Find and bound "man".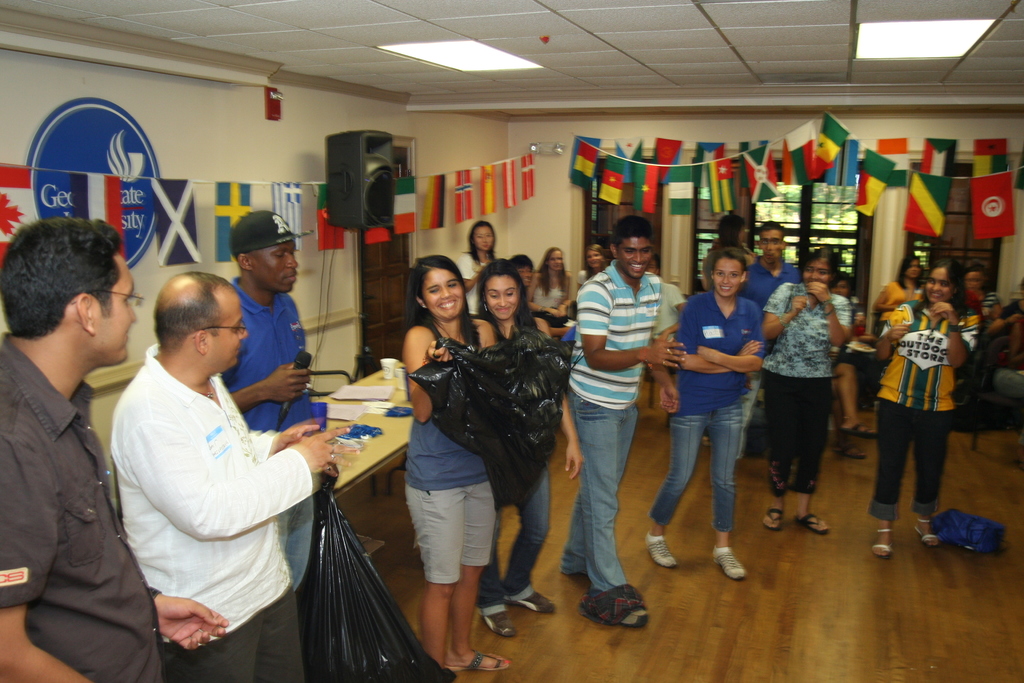
Bound: detection(565, 213, 687, 625).
